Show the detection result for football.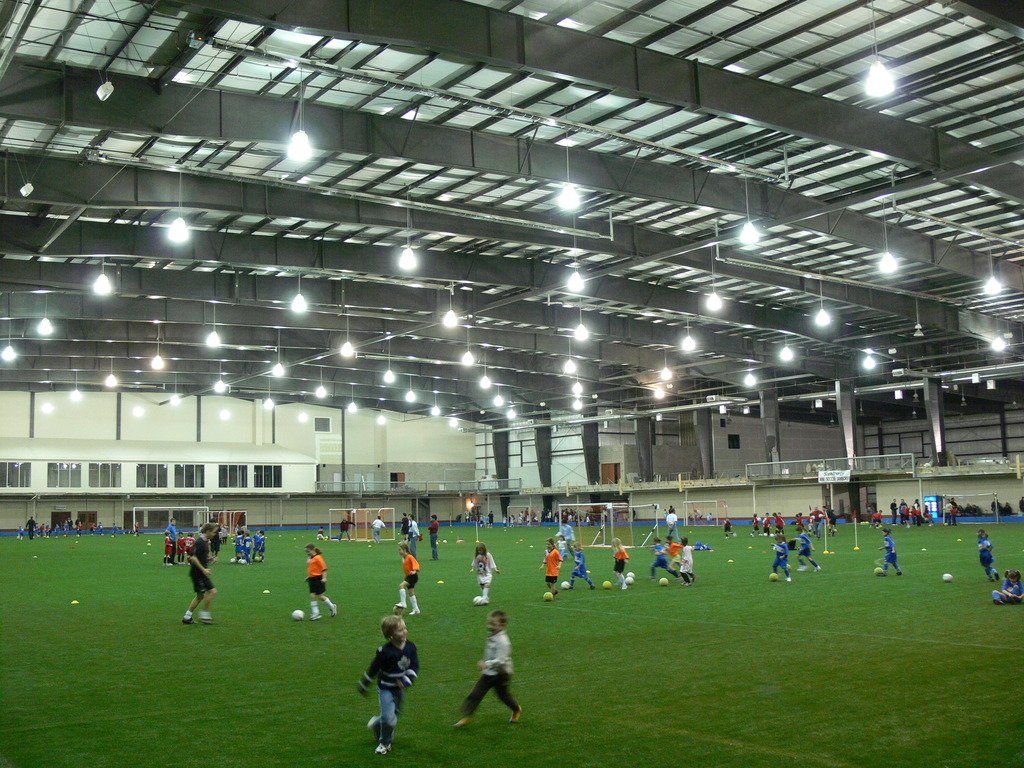
pyautogui.locateOnScreen(657, 577, 671, 586).
